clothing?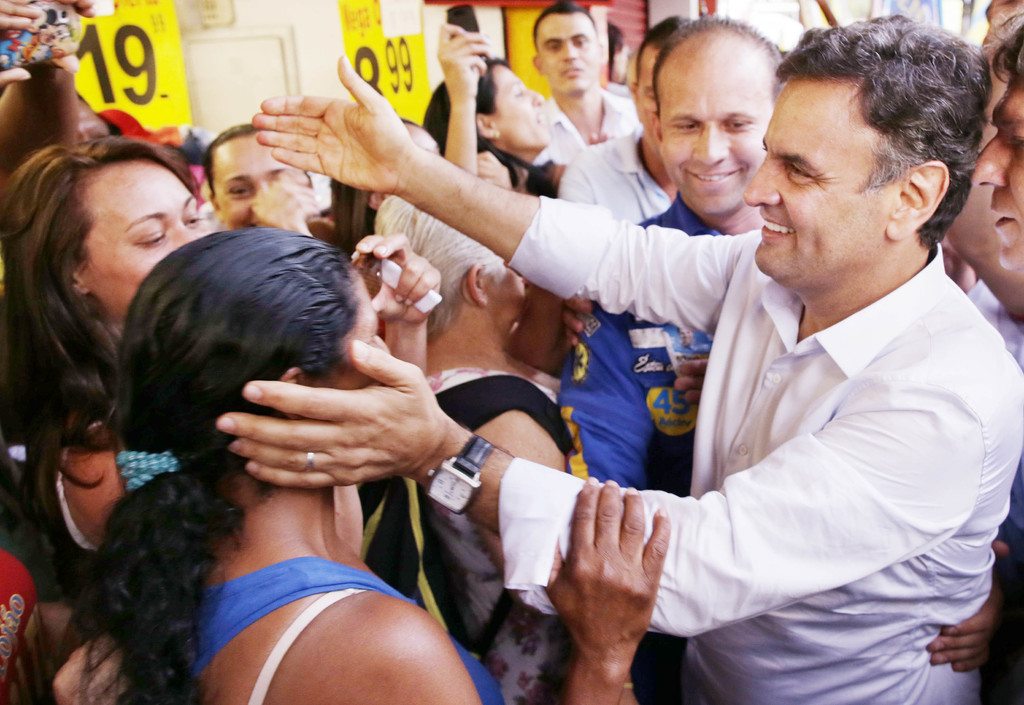
detection(549, 207, 1011, 704)
